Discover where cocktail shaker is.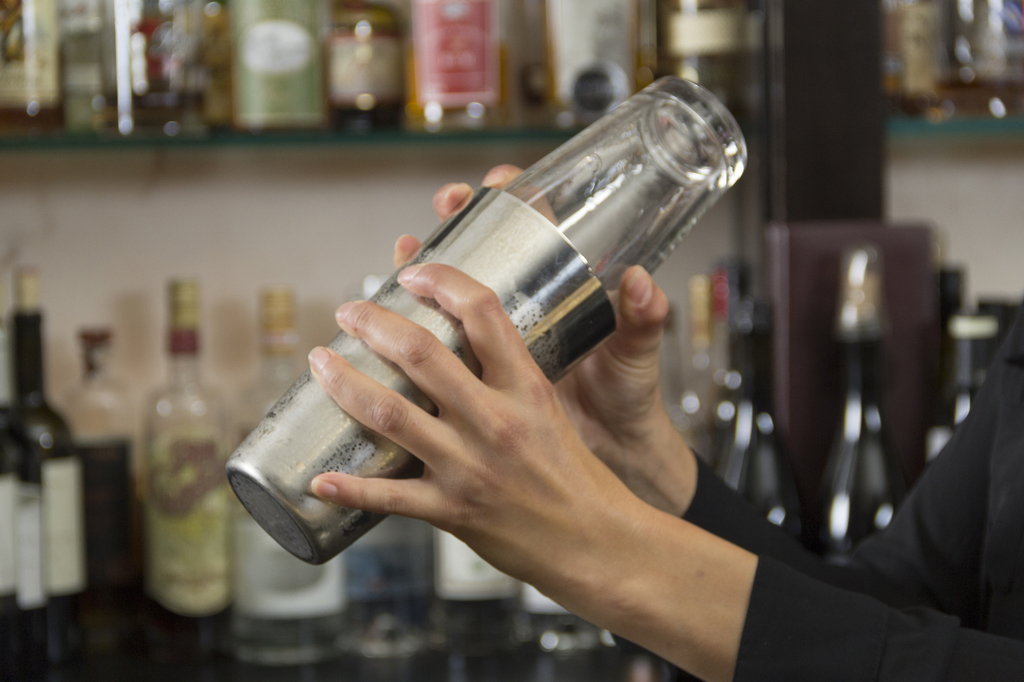
Discovered at pyautogui.locateOnScreen(224, 75, 749, 559).
